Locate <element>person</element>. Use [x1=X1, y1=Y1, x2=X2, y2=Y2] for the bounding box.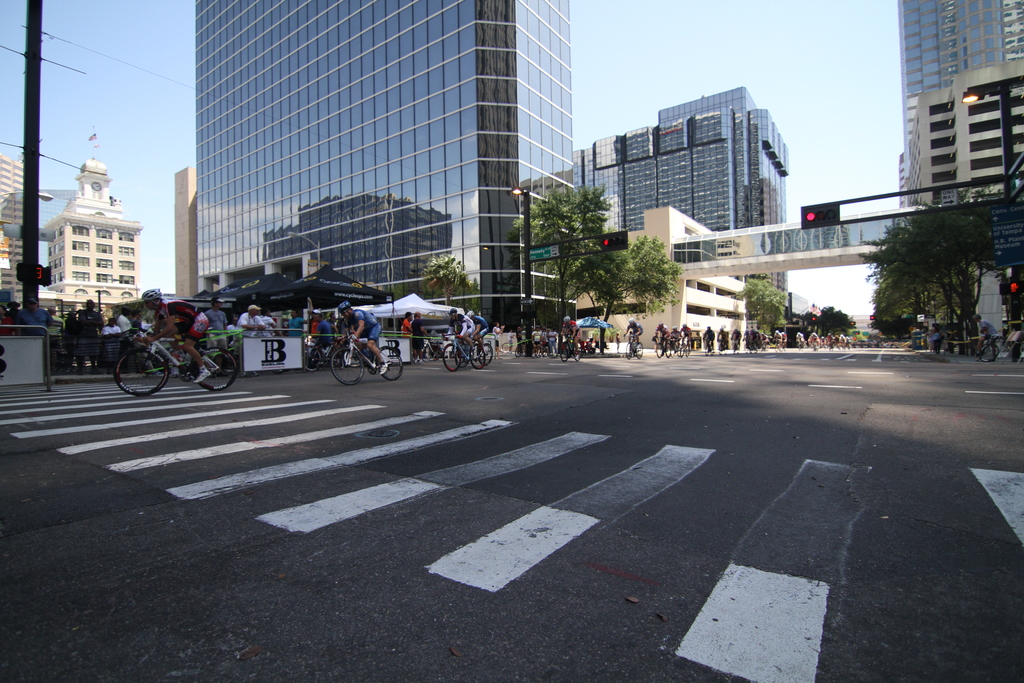
[x1=311, y1=313, x2=337, y2=372].
